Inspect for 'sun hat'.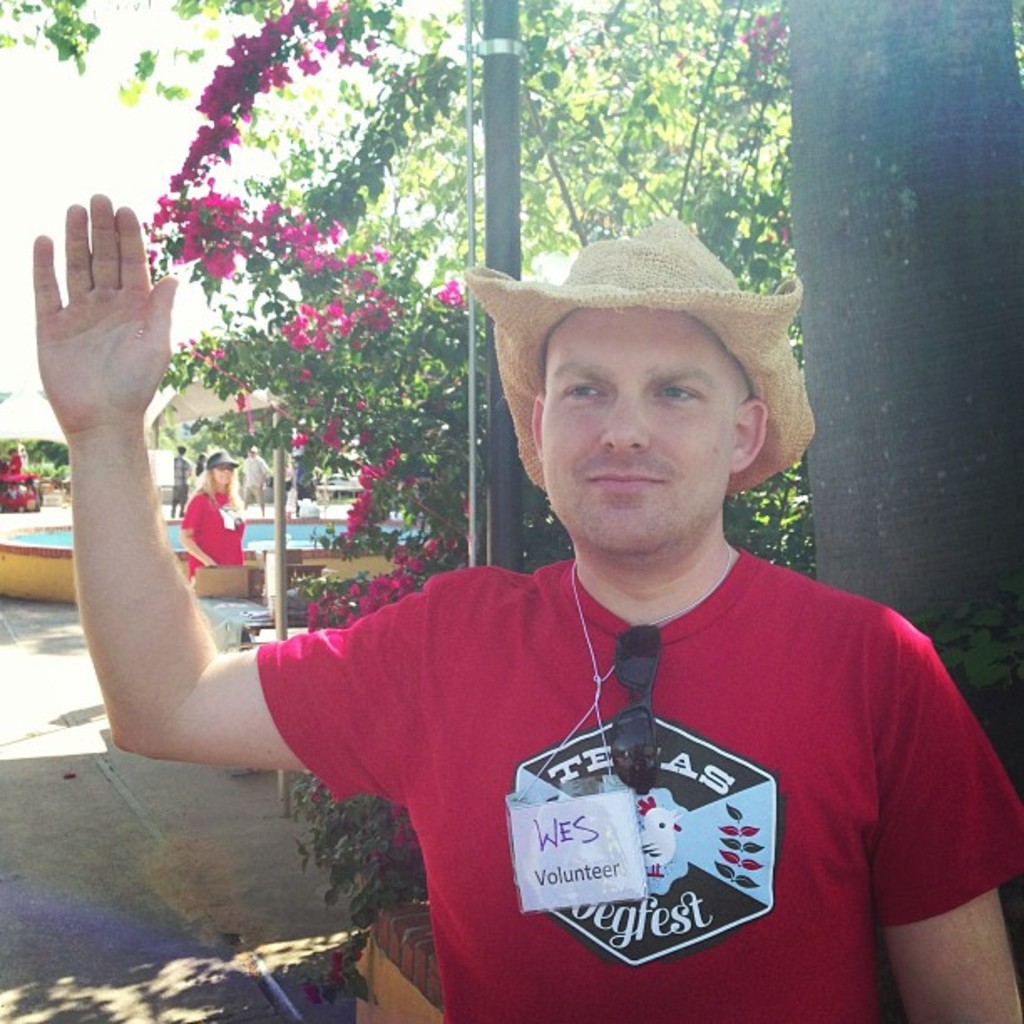
Inspection: <region>450, 211, 832, 527</region>.
